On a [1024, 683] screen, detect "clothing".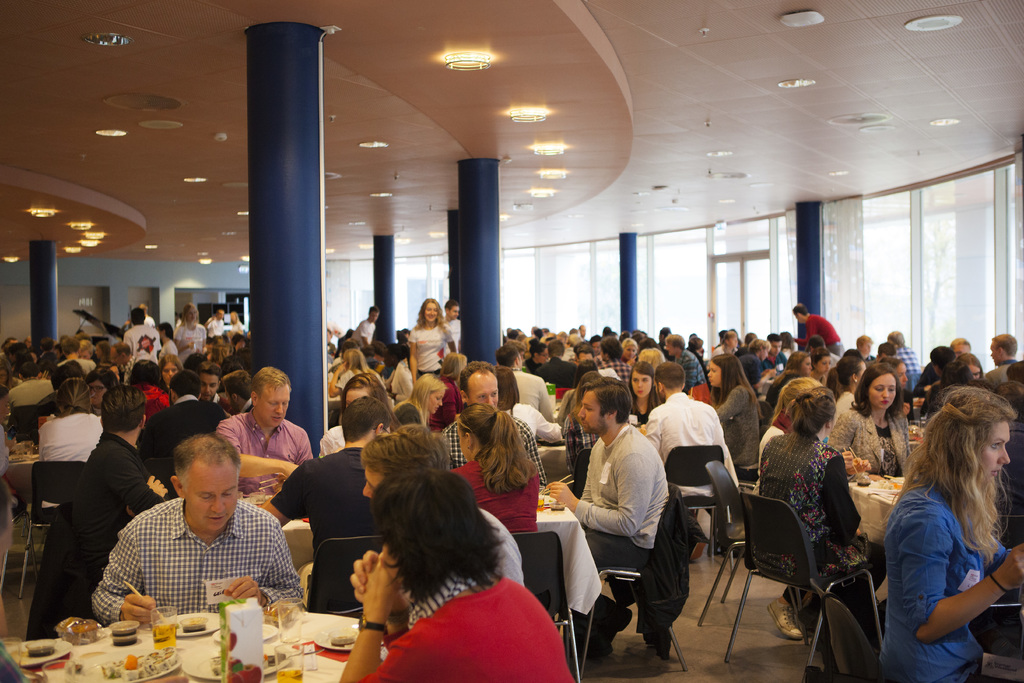
region(272, 440, 394, 600).
